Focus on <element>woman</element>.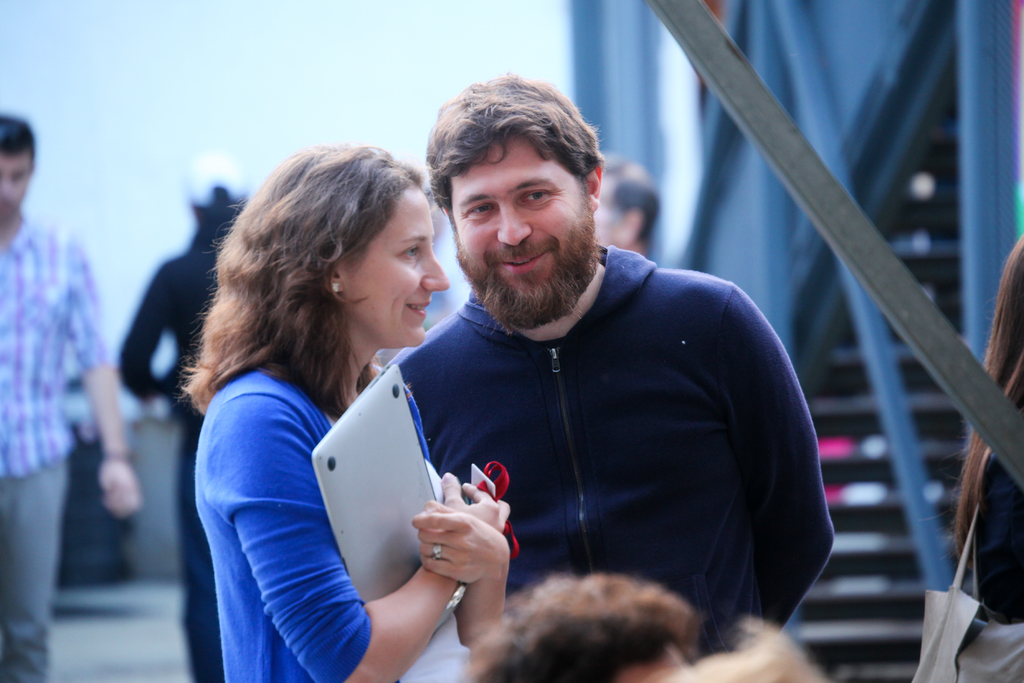
Focused at Rect(169, 124, 515, 682).
